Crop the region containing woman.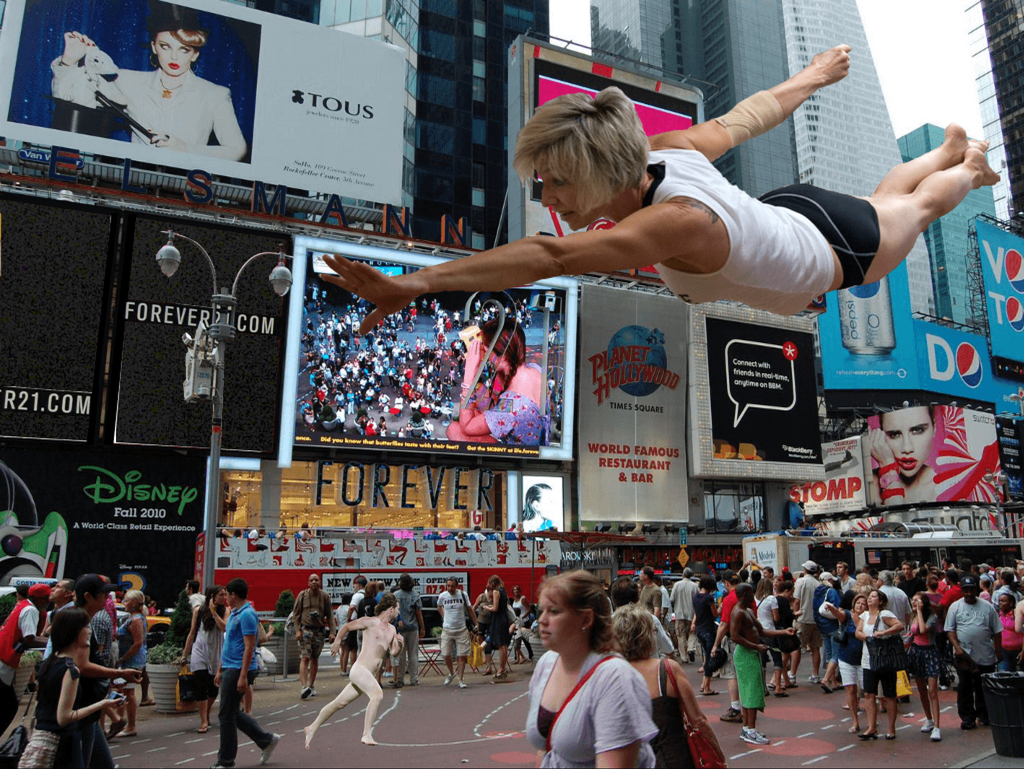
Crop region: [x1=109, y1=590, x2=148, y2=738].
